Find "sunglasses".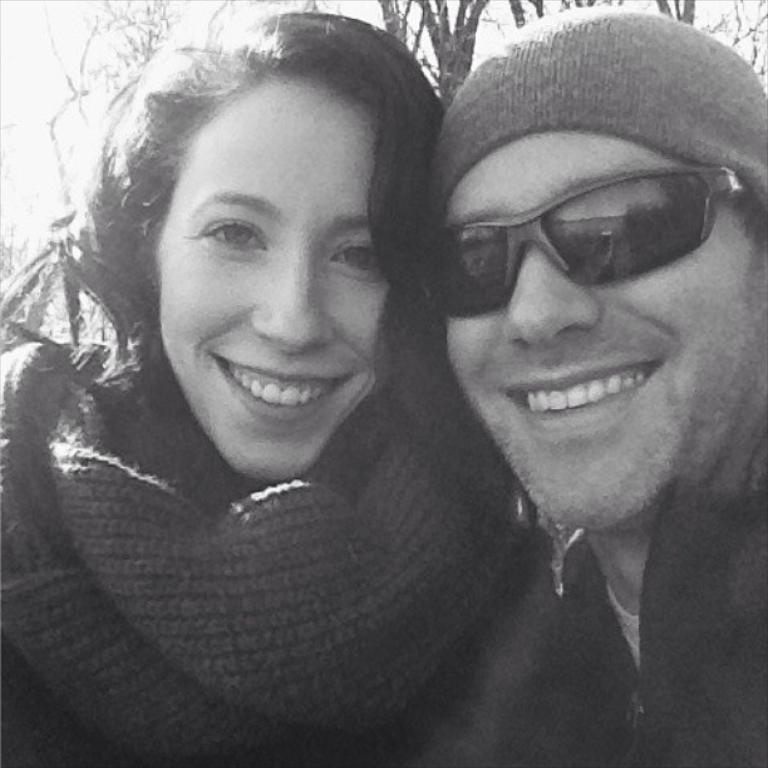
detection(409, 166, 752, 323).
